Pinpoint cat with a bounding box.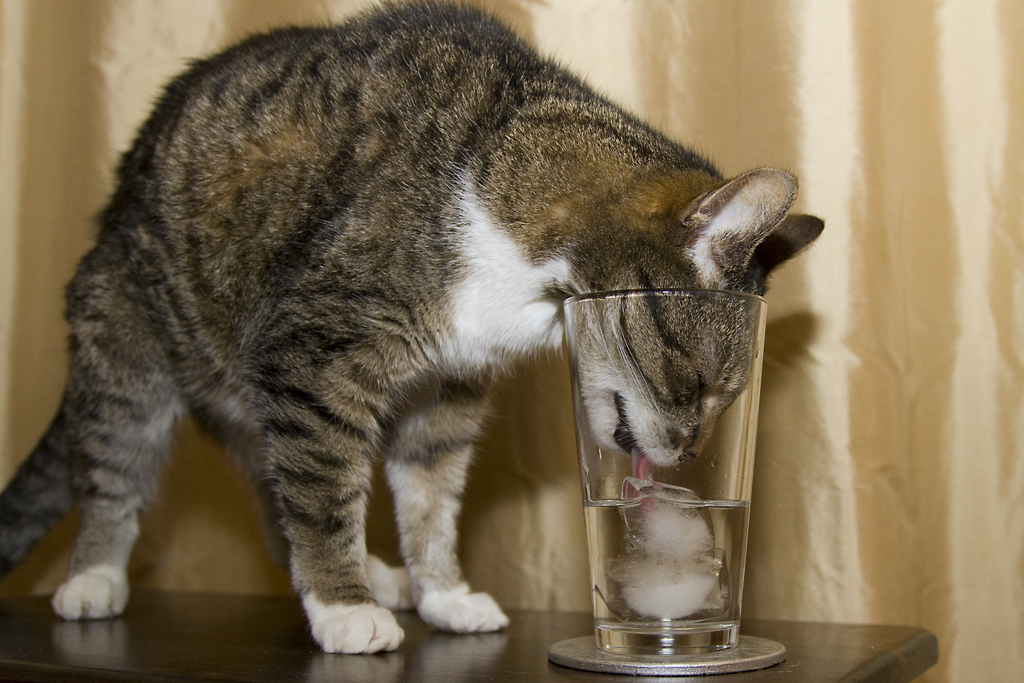
(7,9,826,659).
